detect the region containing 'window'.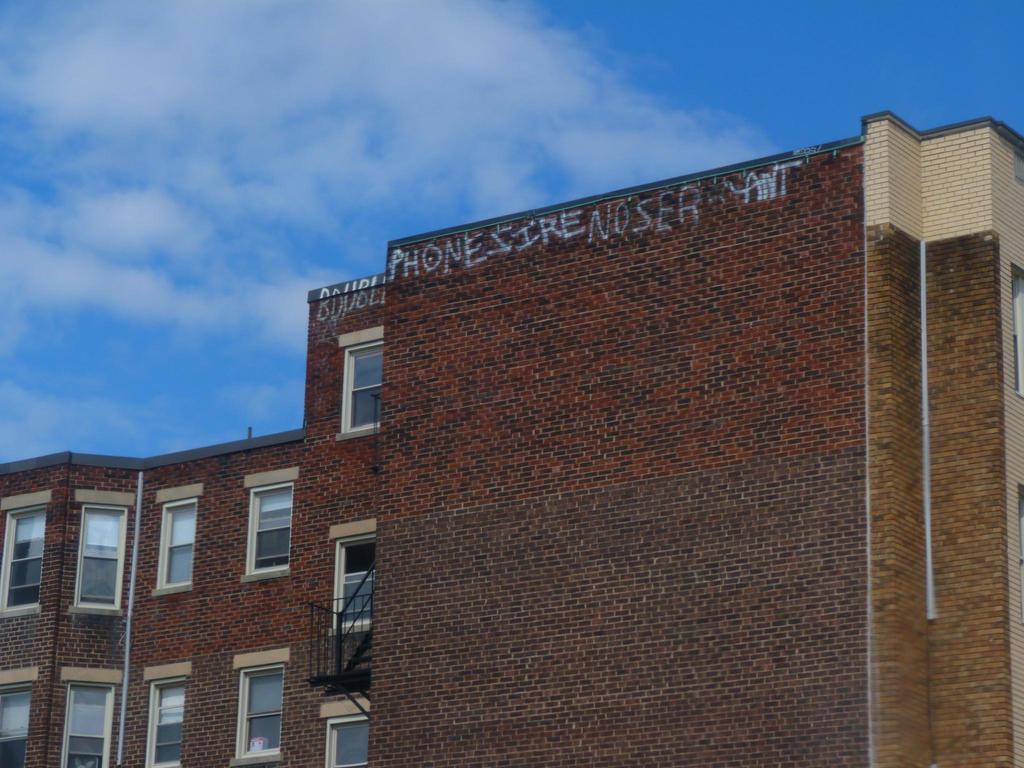
[0, 680, 31, 767].
